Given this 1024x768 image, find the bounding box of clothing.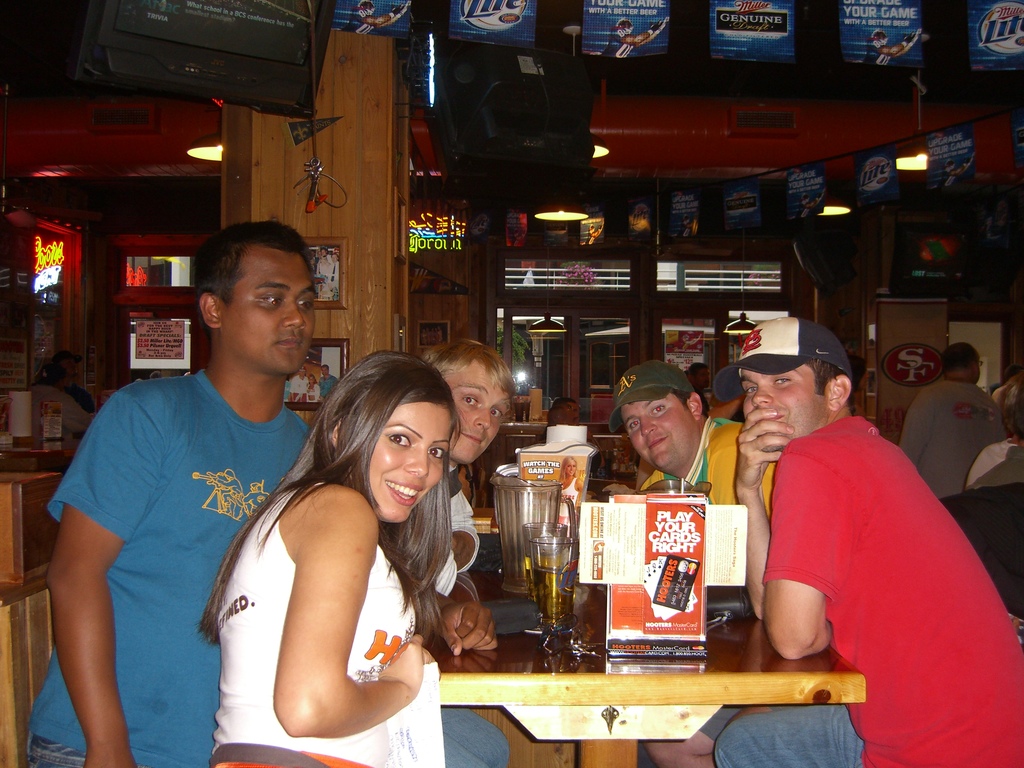
Rect(53, 316, 306, 751).
